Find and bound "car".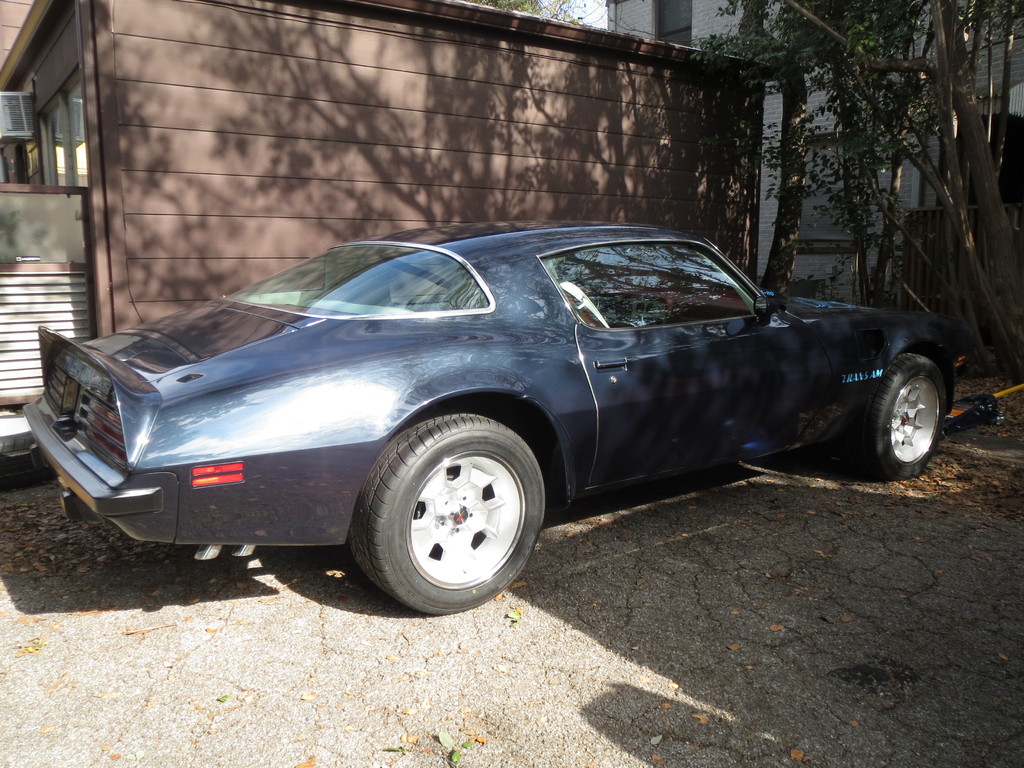
Bound: rect(3, 220, 982, 625).
